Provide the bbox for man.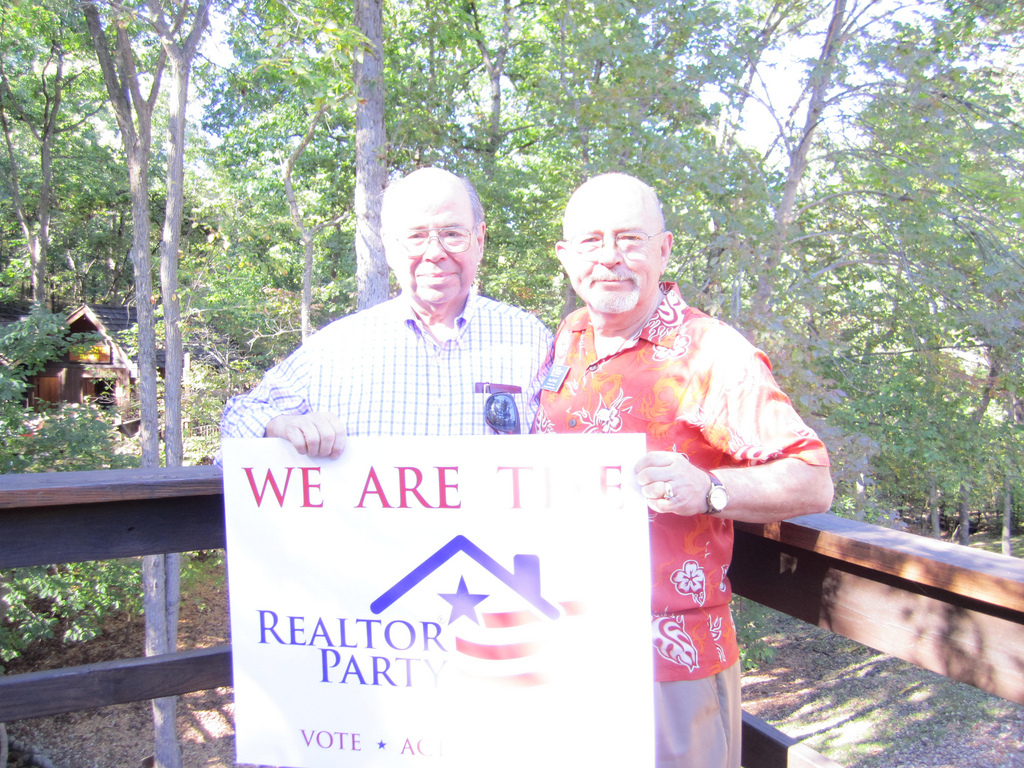
select_region(525, 165, 837, 767).
